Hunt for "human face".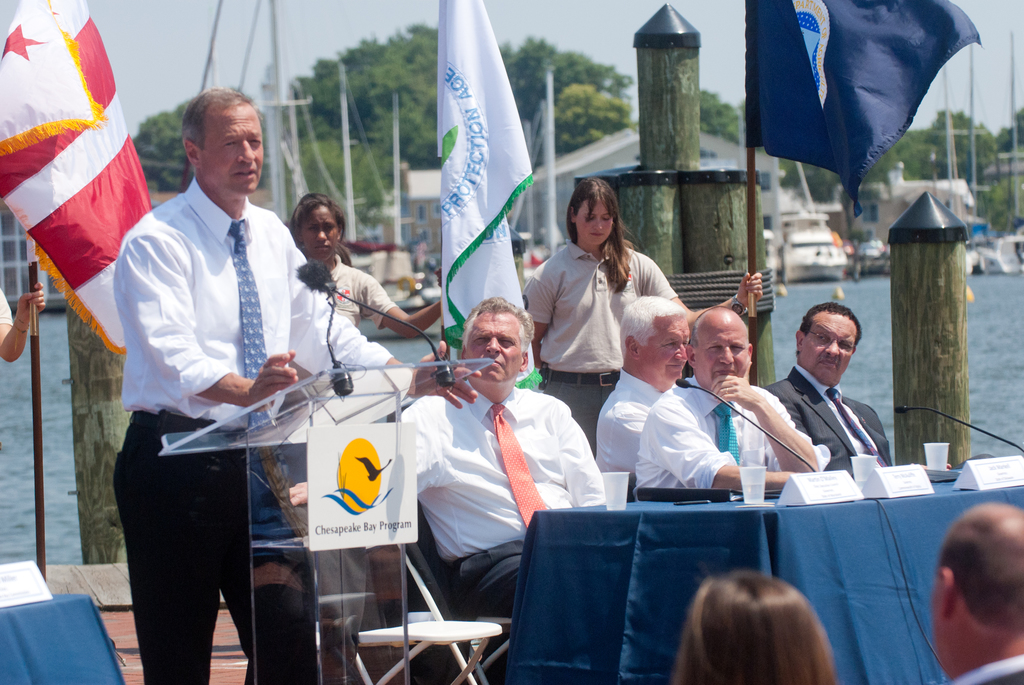
Hunted down at {"x1": 803, "y1": 317, "x2": 858, "y2": 379}.
